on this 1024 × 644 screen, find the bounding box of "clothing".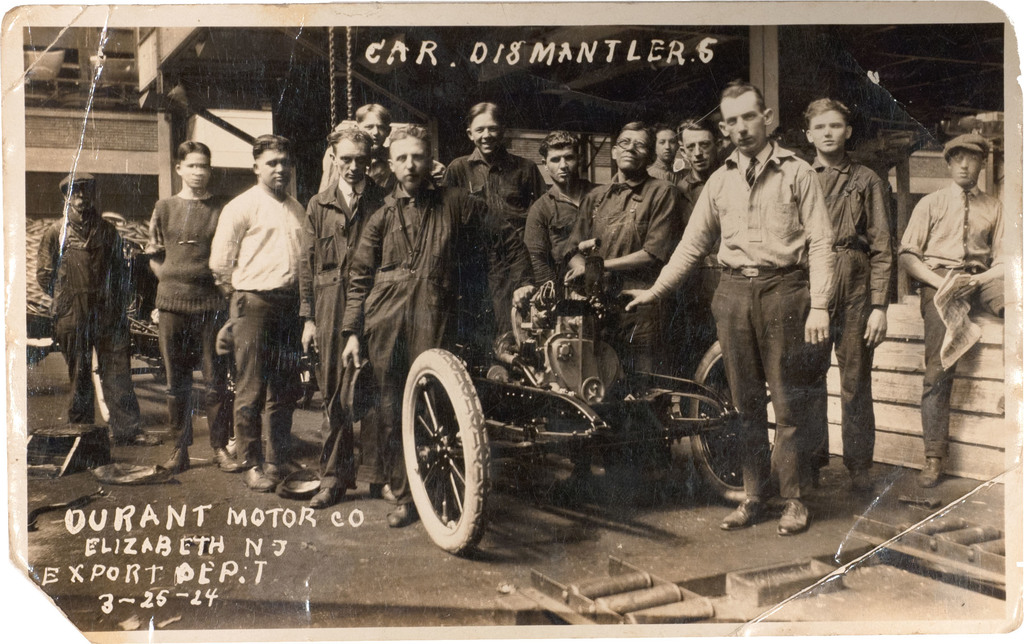
Bounding box: bbox=(675, 149, 723, 388).
